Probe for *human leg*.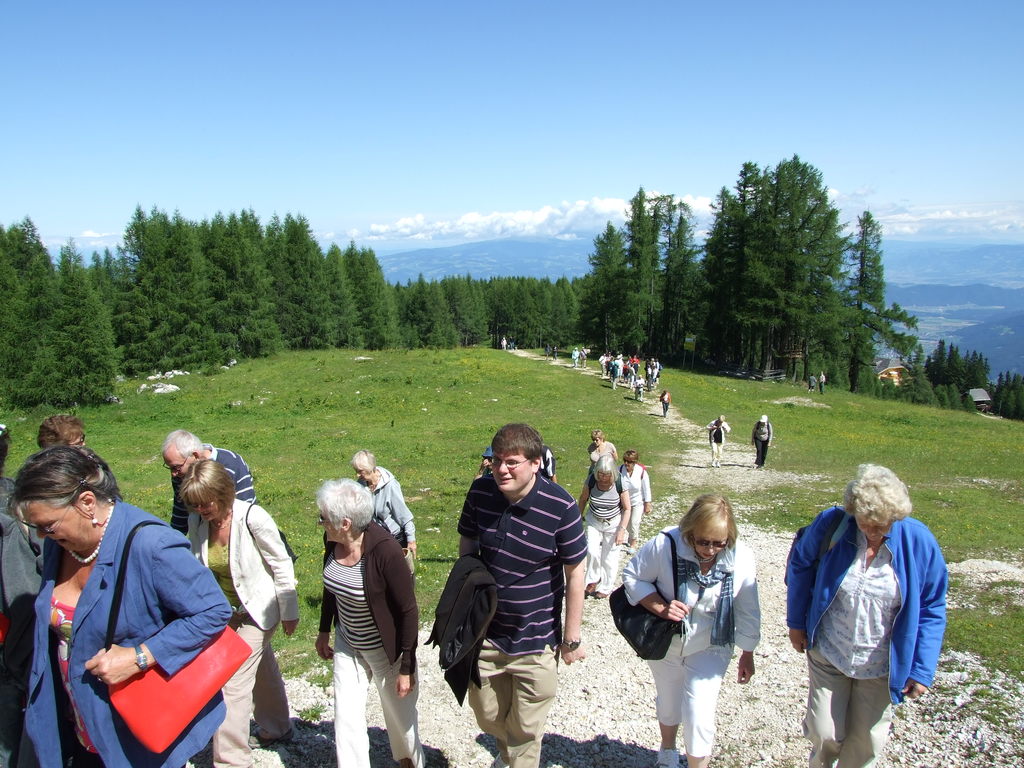
Probe result: <region>503, 646, 559, 767</region>.
